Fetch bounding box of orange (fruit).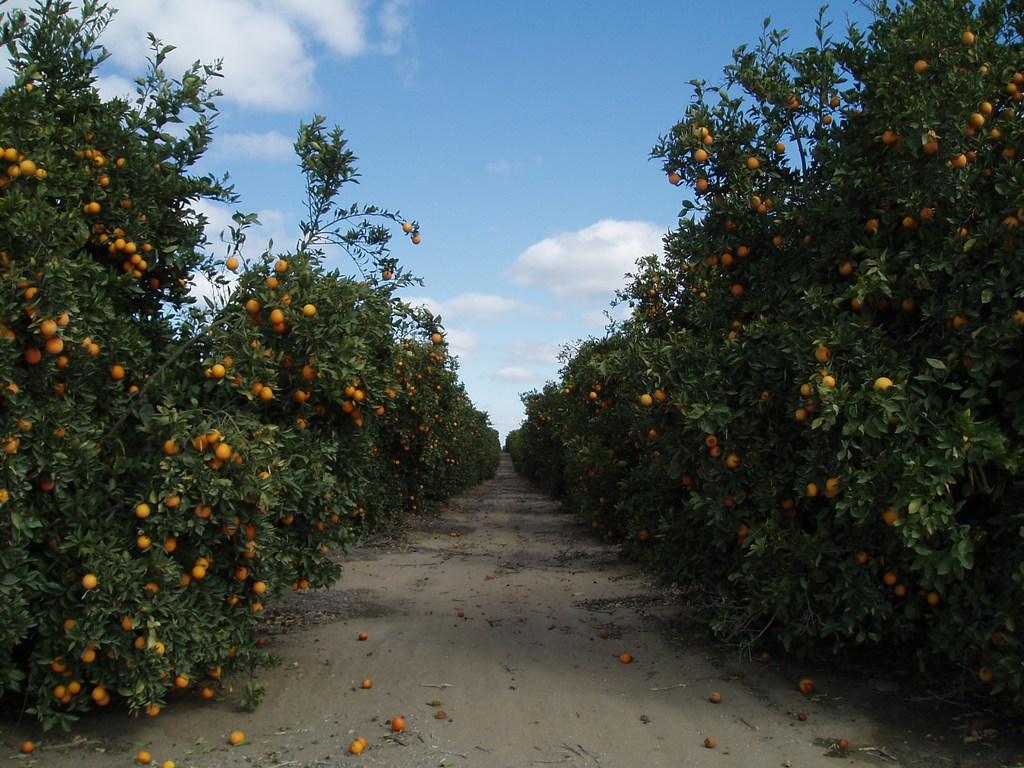
Bbox: pyautogui.locateOnScreen(56, 687, 69, 695).
